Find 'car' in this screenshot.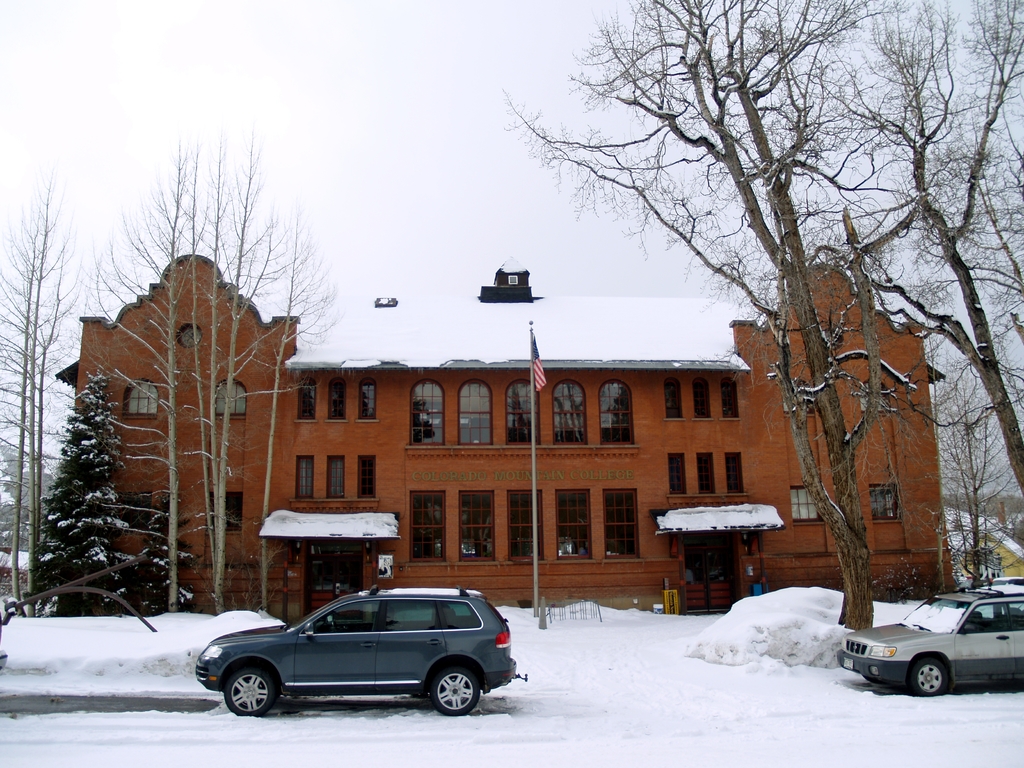
The bounding box for 'car' is x1=193, y1=585, x2=508, y2=723.
